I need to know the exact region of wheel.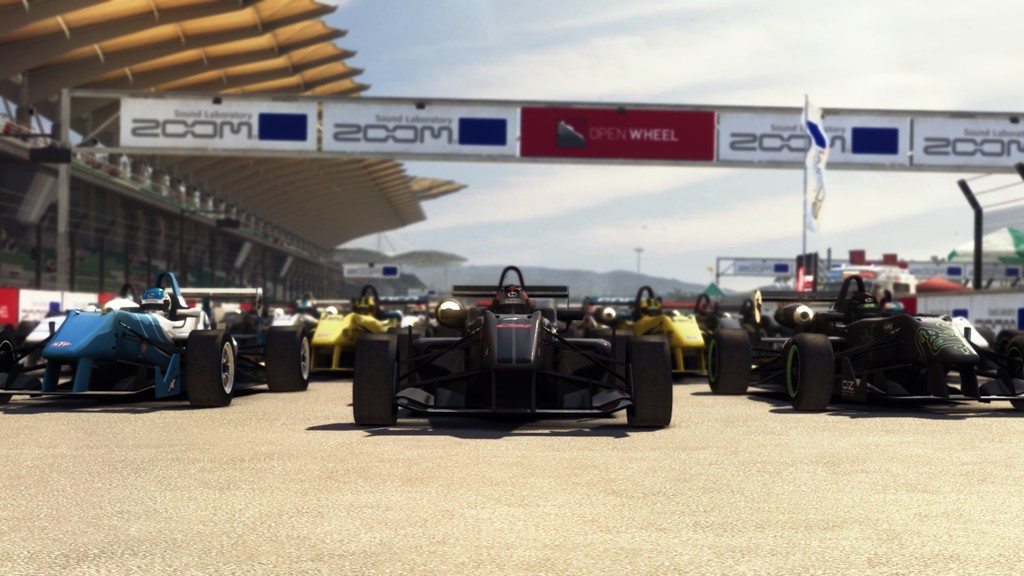
Region: [x1=0, y1=323, x2=19, y2=405].
